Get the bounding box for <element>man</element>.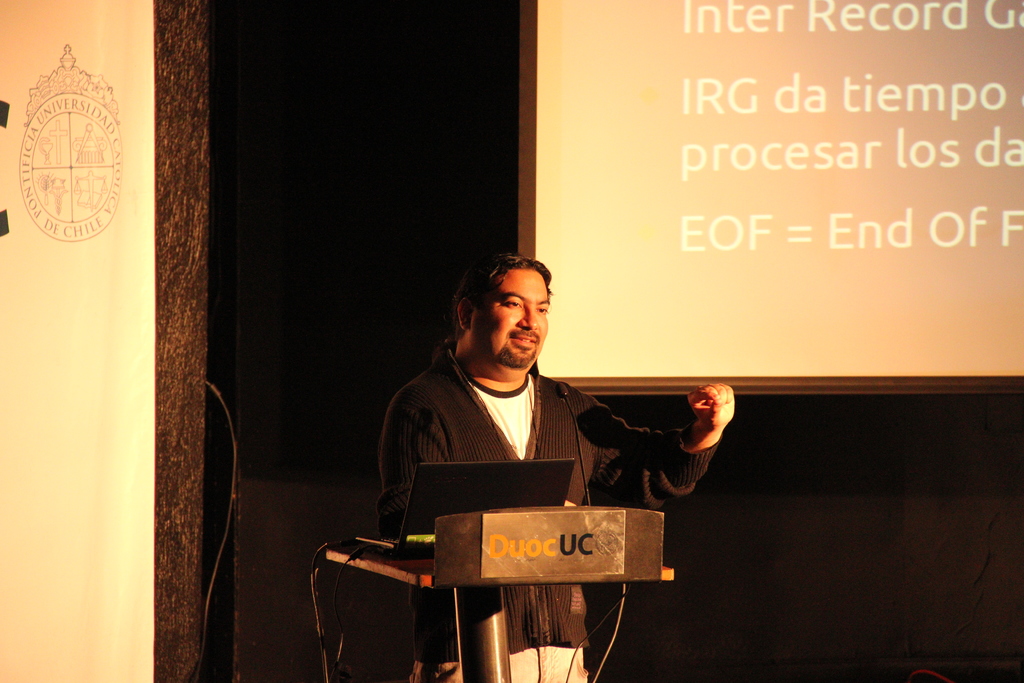
box(356, 258, 732, 633).
